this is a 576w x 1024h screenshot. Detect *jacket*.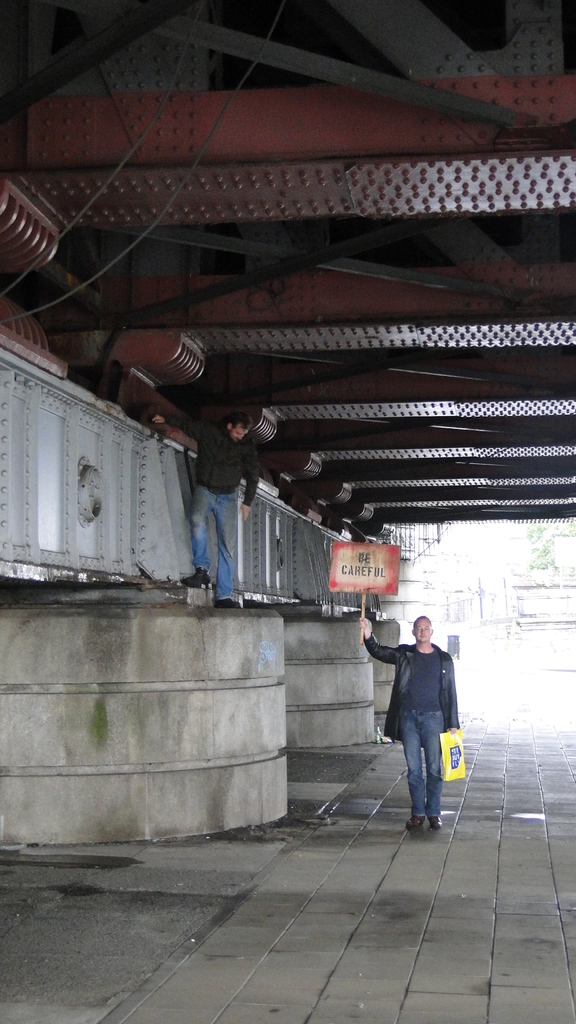
362 636 465 746.
